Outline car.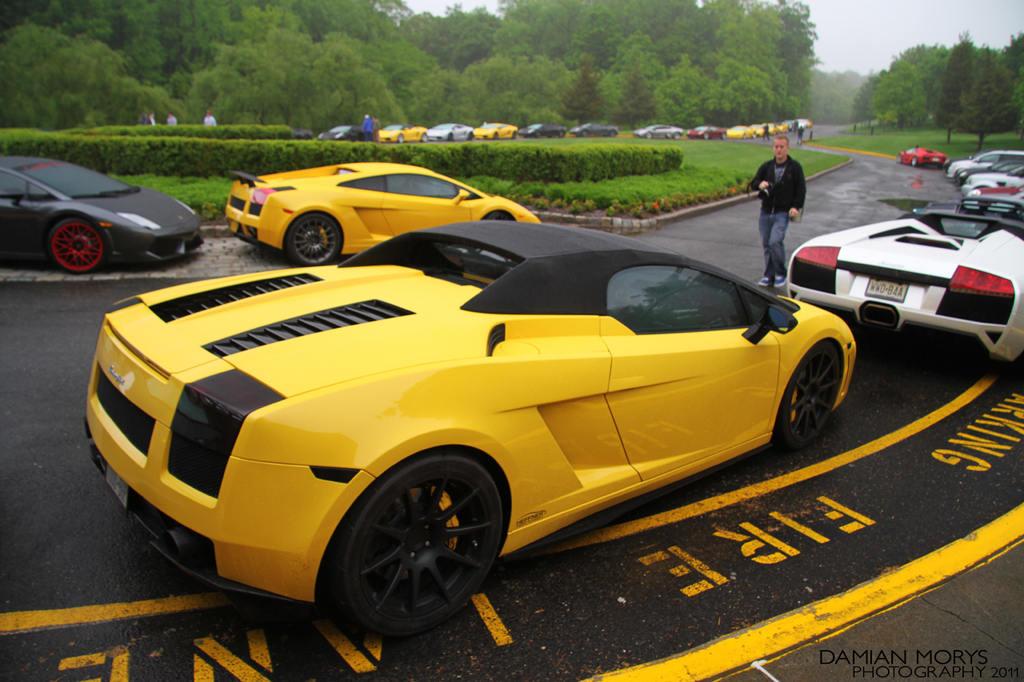
Outline: Rect(897, 145, 951, 168).
